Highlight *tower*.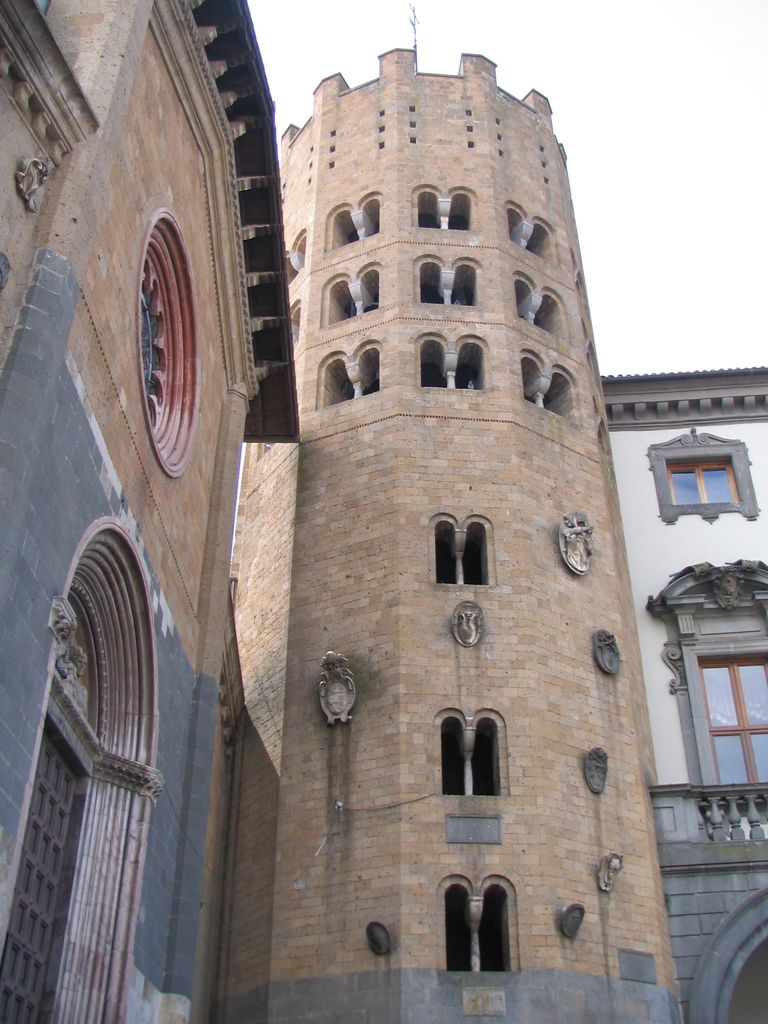
Highlighted region: BBox(177, 0, 721, 1023).
